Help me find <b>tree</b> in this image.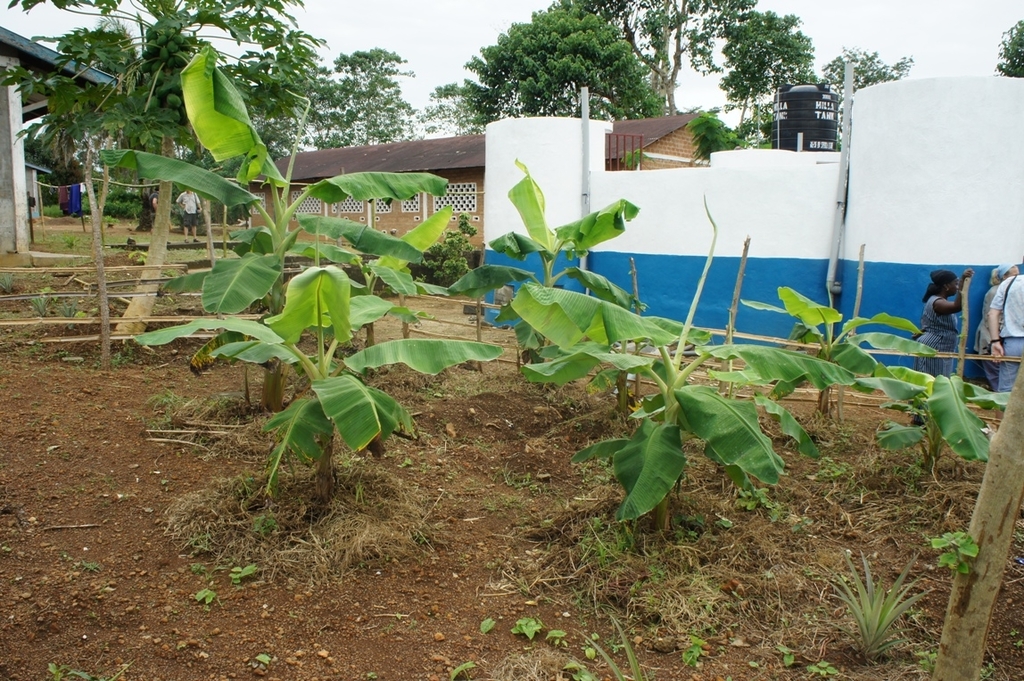
Found it: 317, 45, 415, 144.
